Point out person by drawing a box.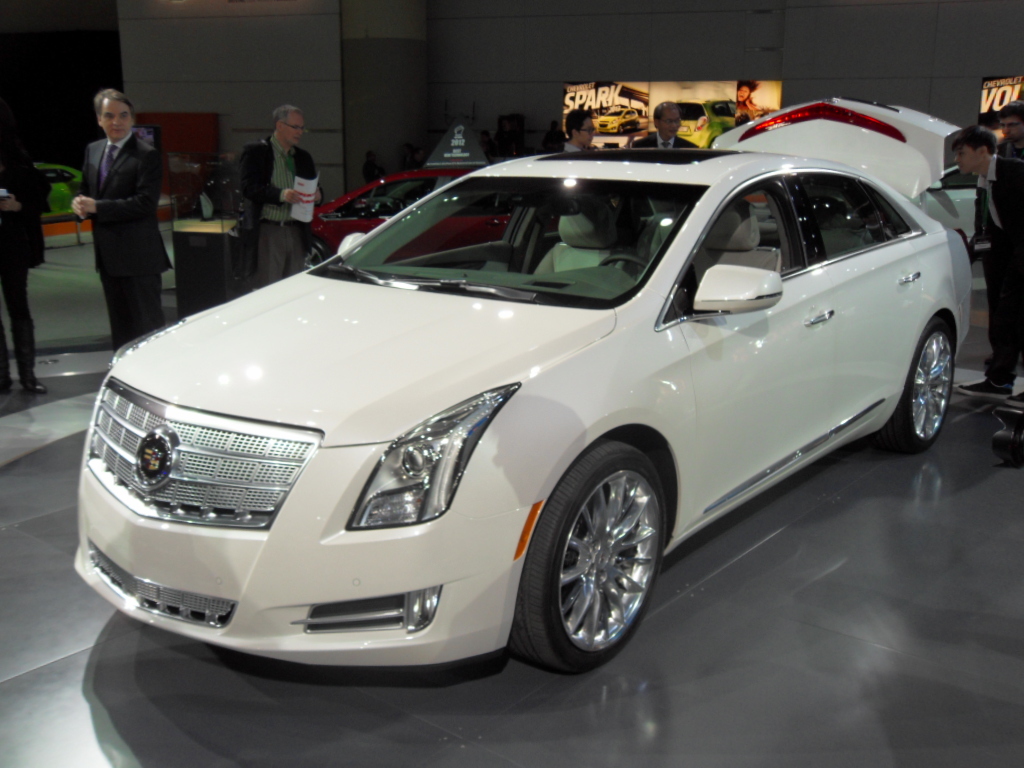
<region>69, 89, 168, 351</region>.
